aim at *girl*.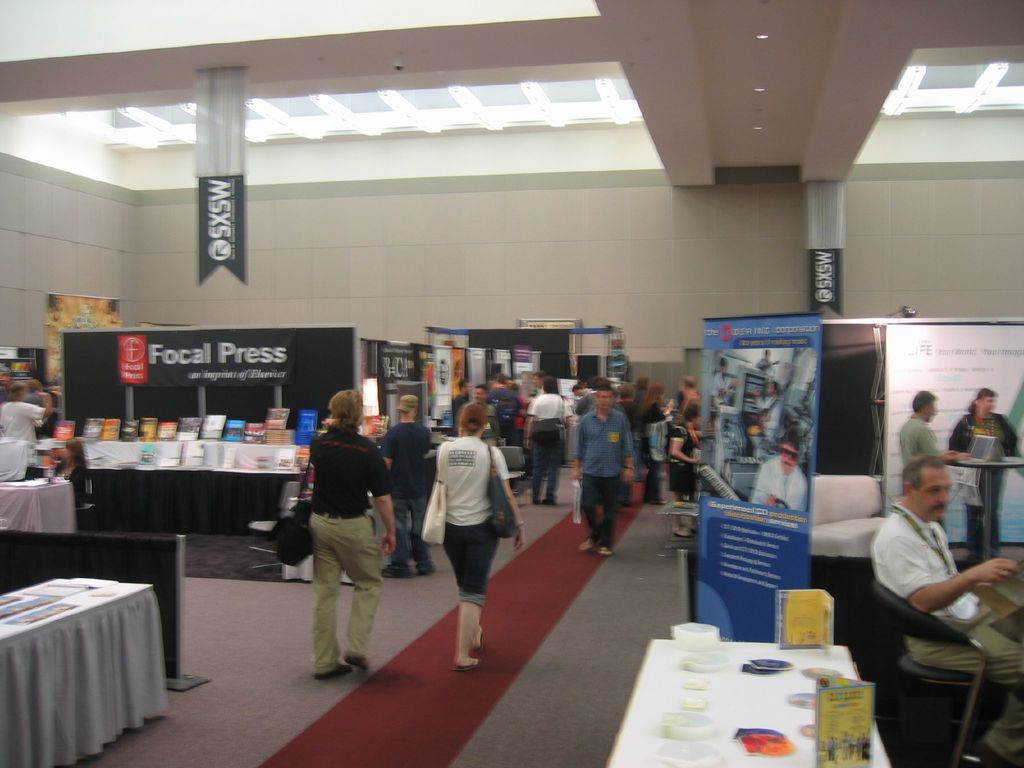
Aimed at (53,452,77,479).
